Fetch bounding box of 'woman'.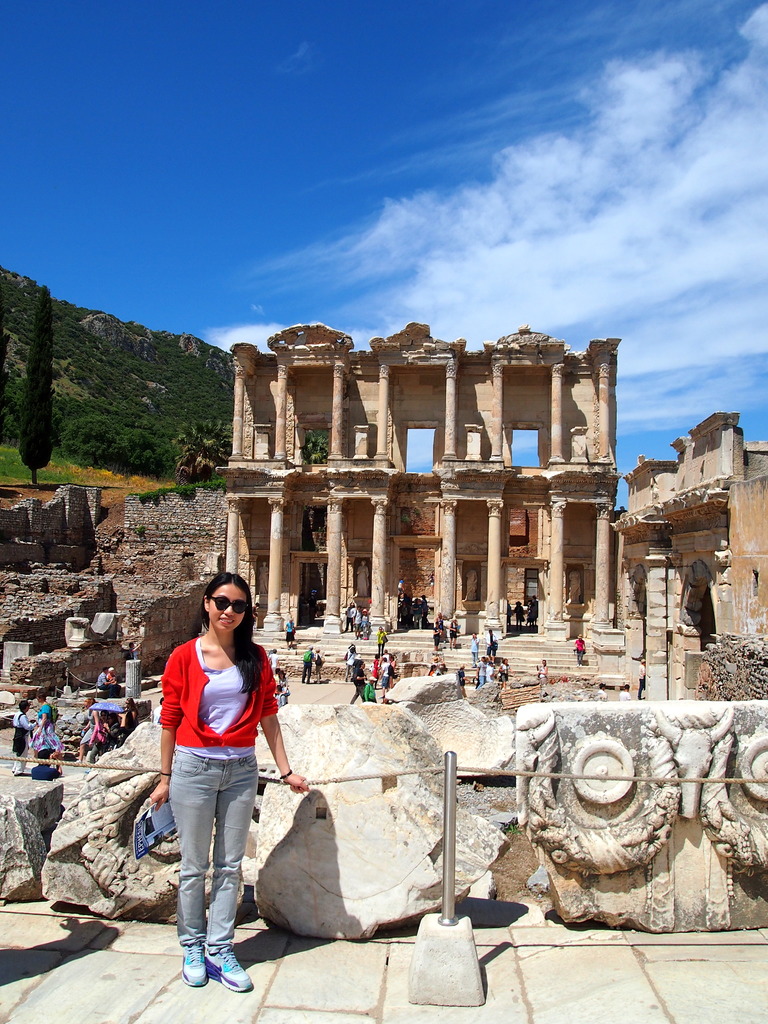
Bbox: Rect(376, 625, 388, 653).
